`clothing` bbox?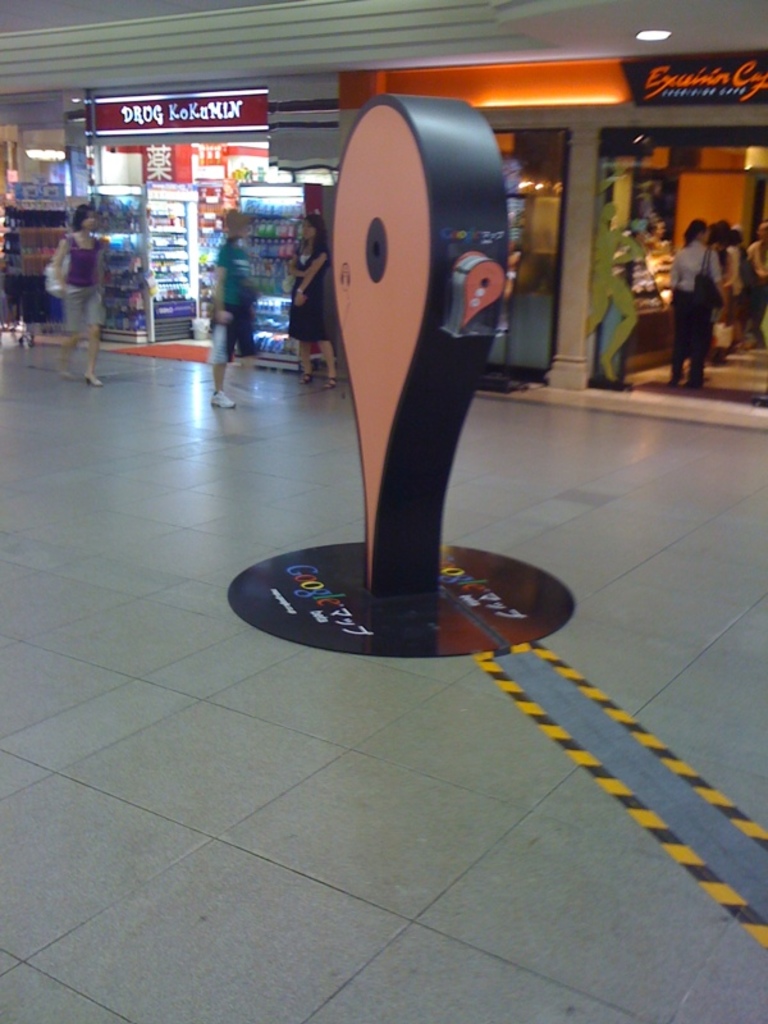
locate(209, 238, 255, 360)
